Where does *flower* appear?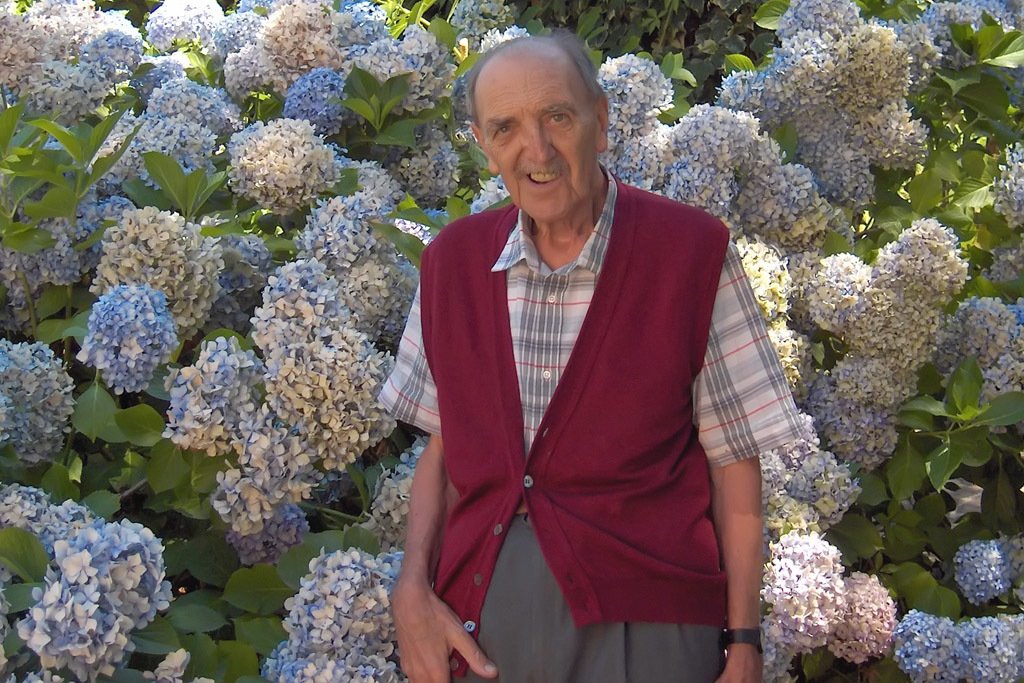
Appears at <box>825,572,900,663</box>.
